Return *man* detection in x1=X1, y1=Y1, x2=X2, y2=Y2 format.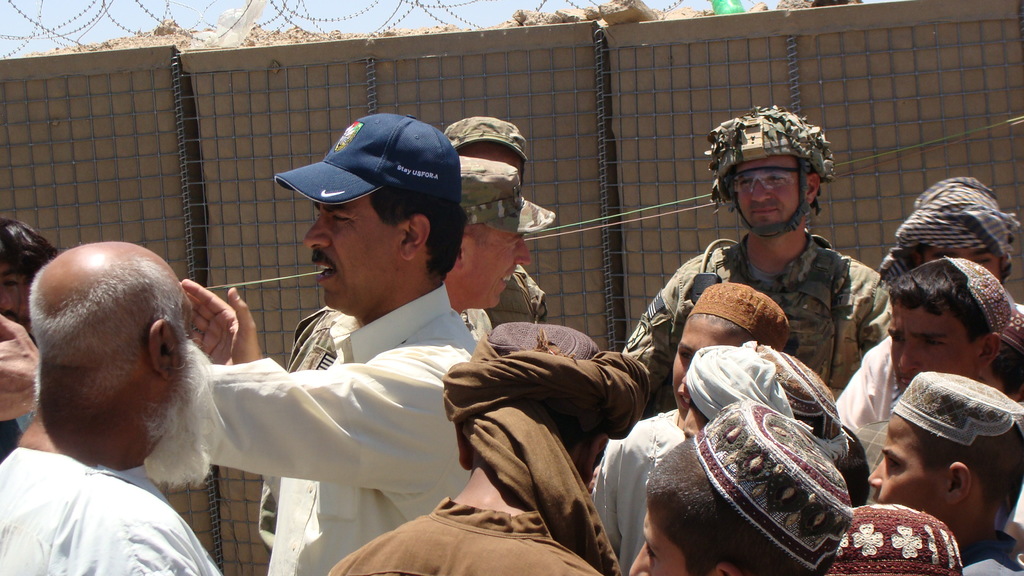
x1=1, y1=227, x2=270, y2=564.
